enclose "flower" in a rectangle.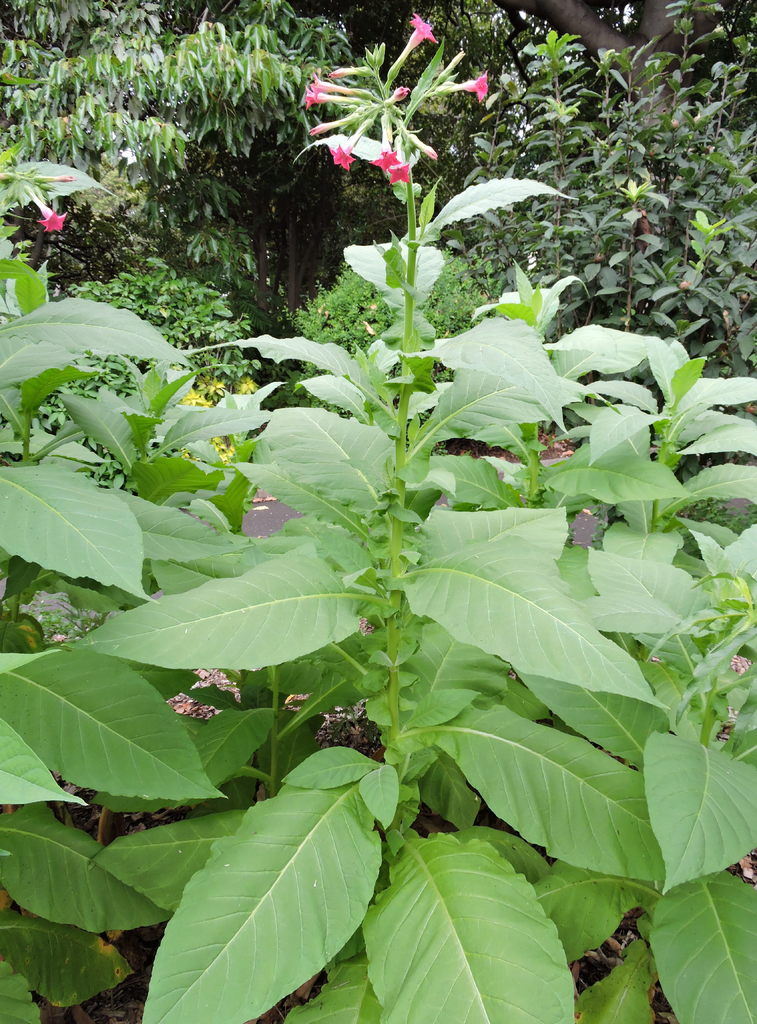
(301, 84, 349, 111).
